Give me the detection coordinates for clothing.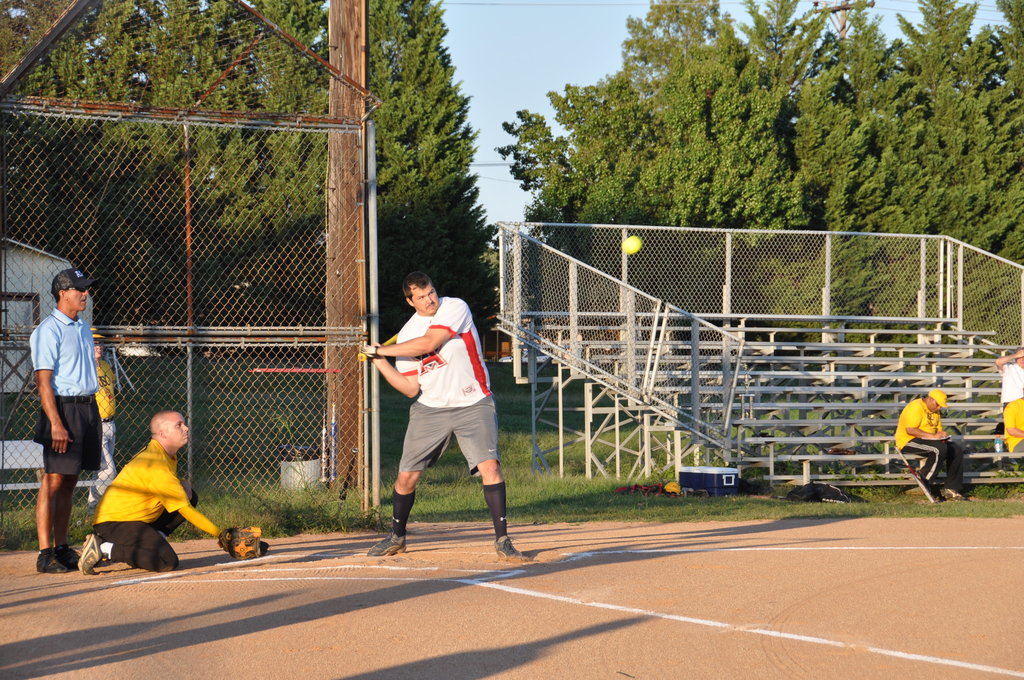
<bbox>77, 416, 209, 570</bbox>.
